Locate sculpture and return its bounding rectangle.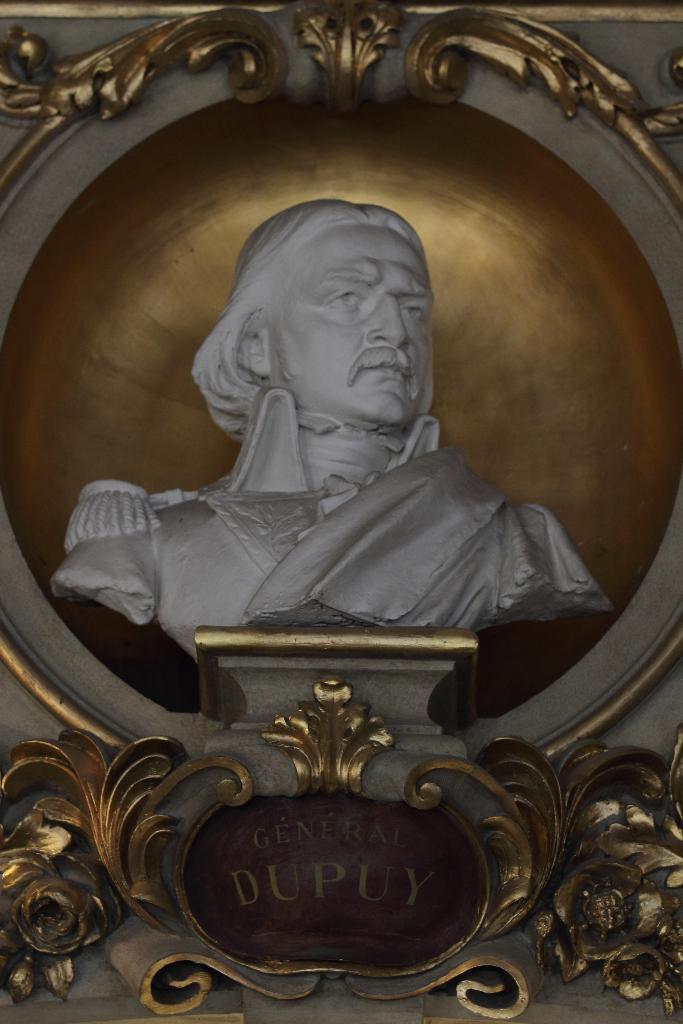
box=[48, 202, 597, 623].
